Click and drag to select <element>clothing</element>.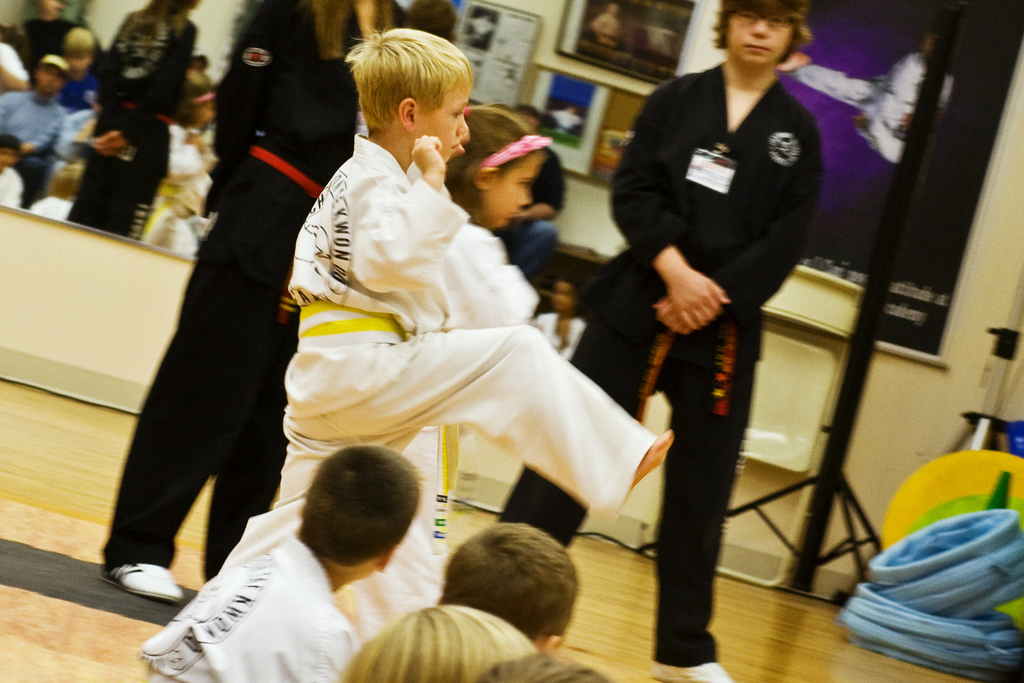
Selection: (x1=145, y1=541, x2=356, y2=682).
